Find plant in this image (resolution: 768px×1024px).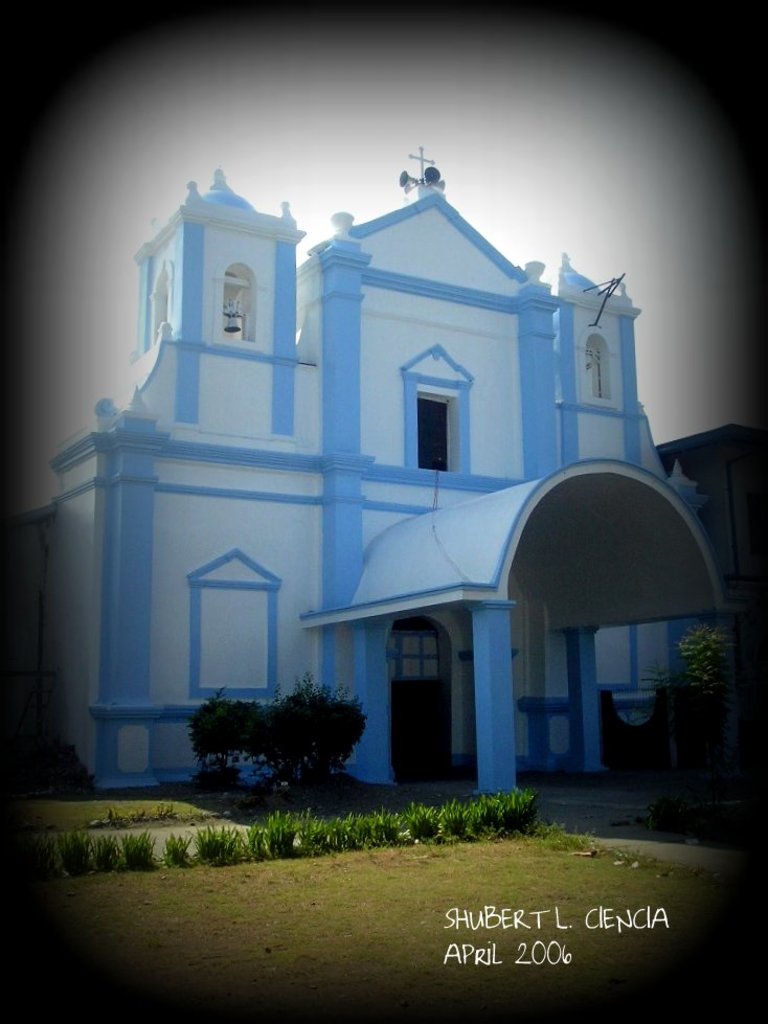
x1=0 y1=826 x2=767 y2=1023.
